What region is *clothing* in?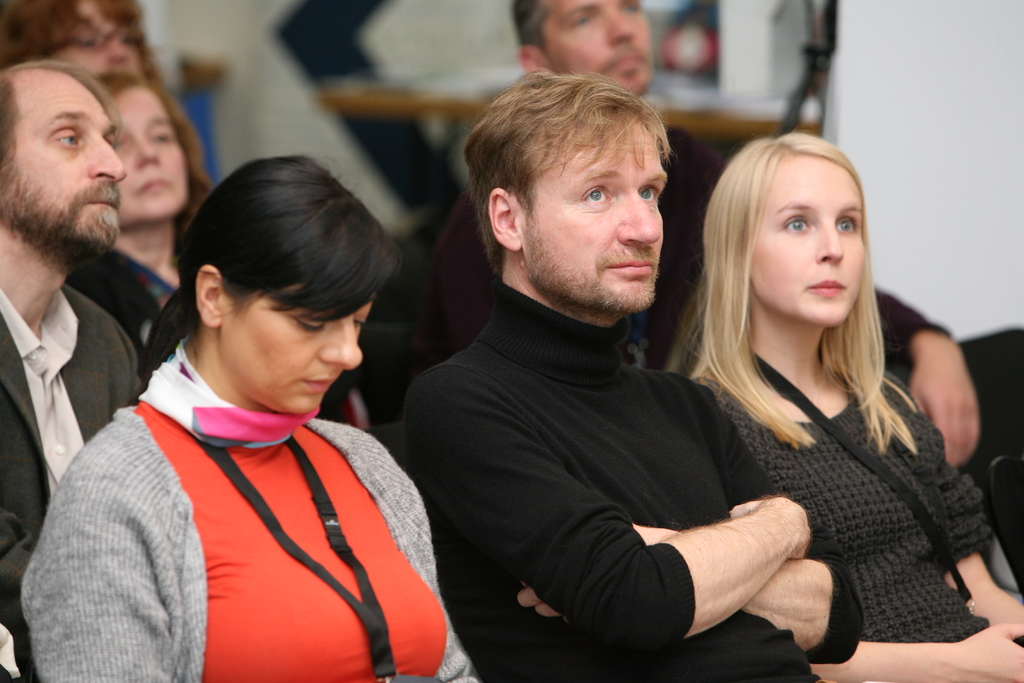
[left=66, top=245, right=198, bottom=361].
